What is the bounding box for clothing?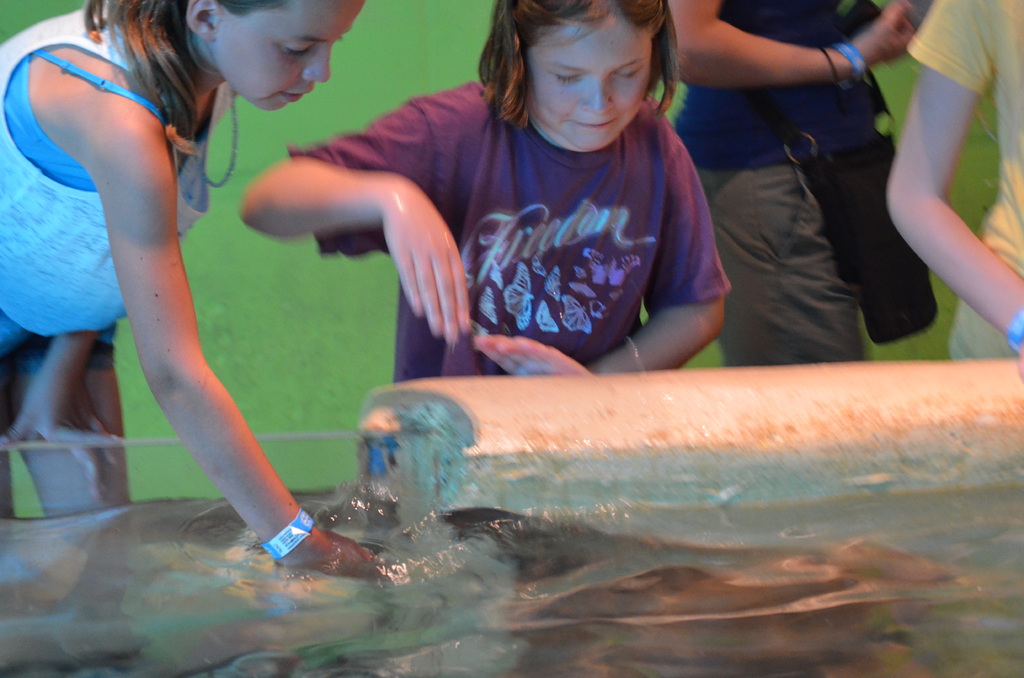
Rect(339, 58, 741, 366).
